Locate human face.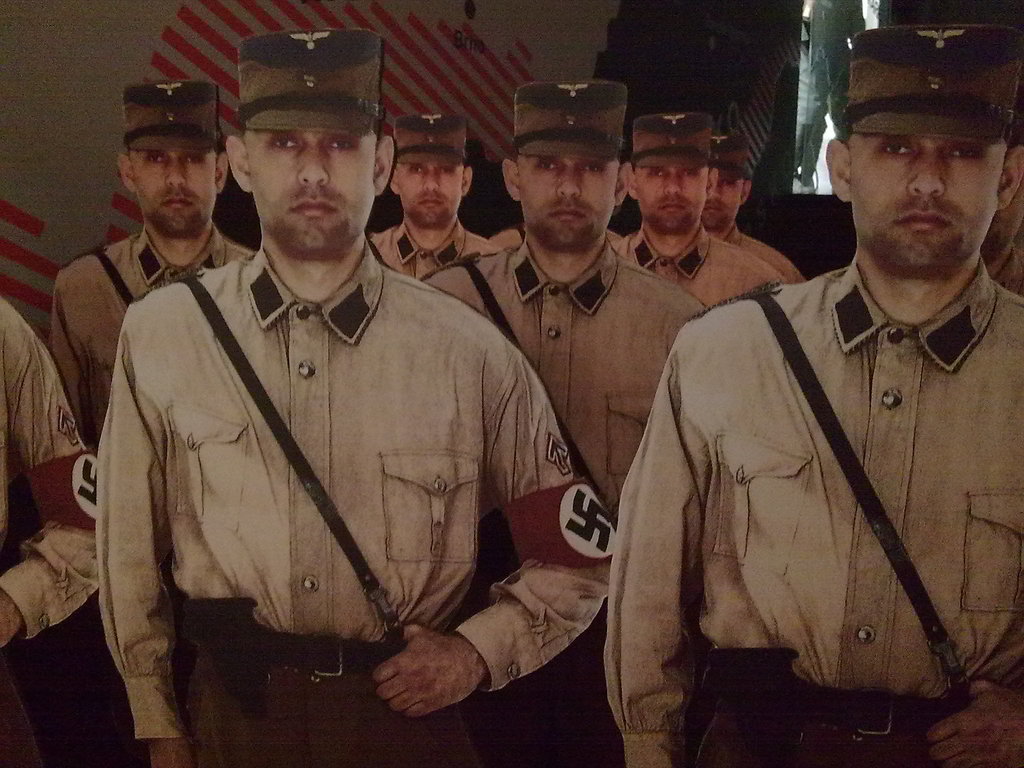
Bounding box: {"x1": 850, "y1": 129, "x2": 1006, "y2": 267}.
